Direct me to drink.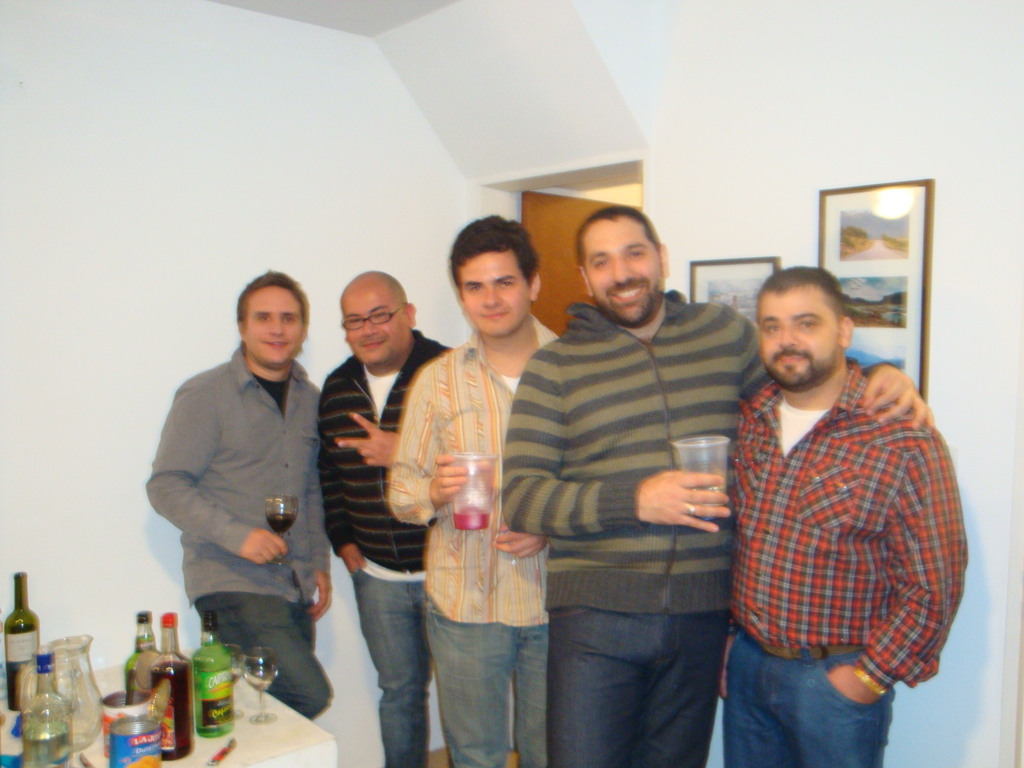
Direction: detection(457, 511, 488, 529).
